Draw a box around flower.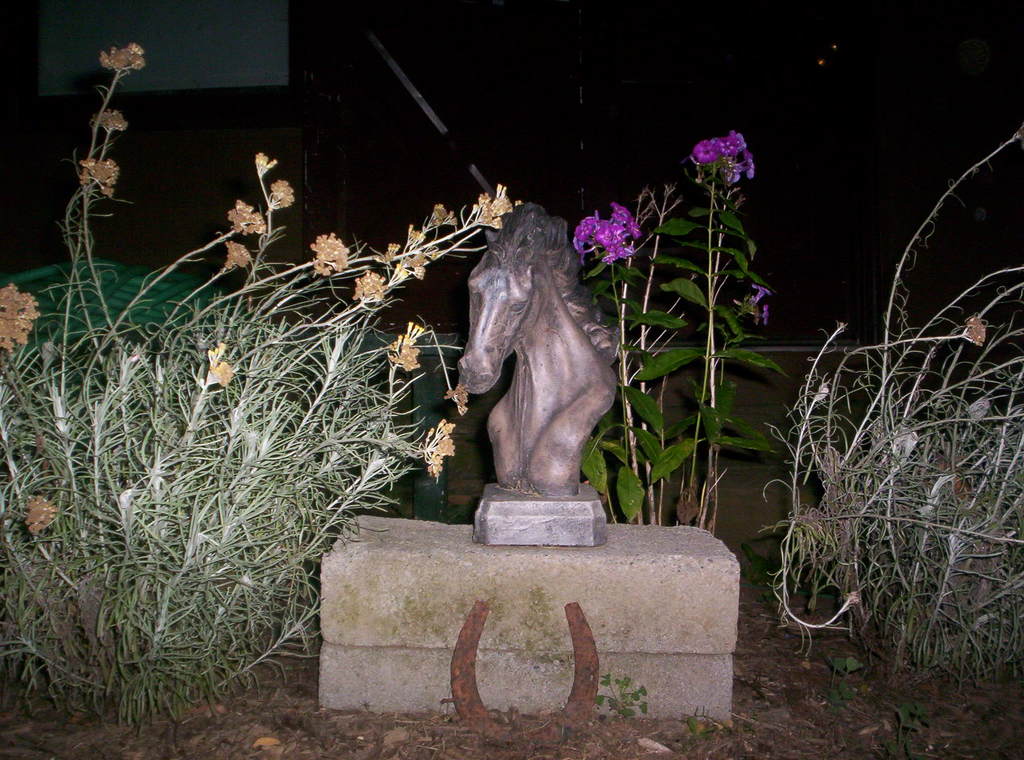
(691,138,714,166).
